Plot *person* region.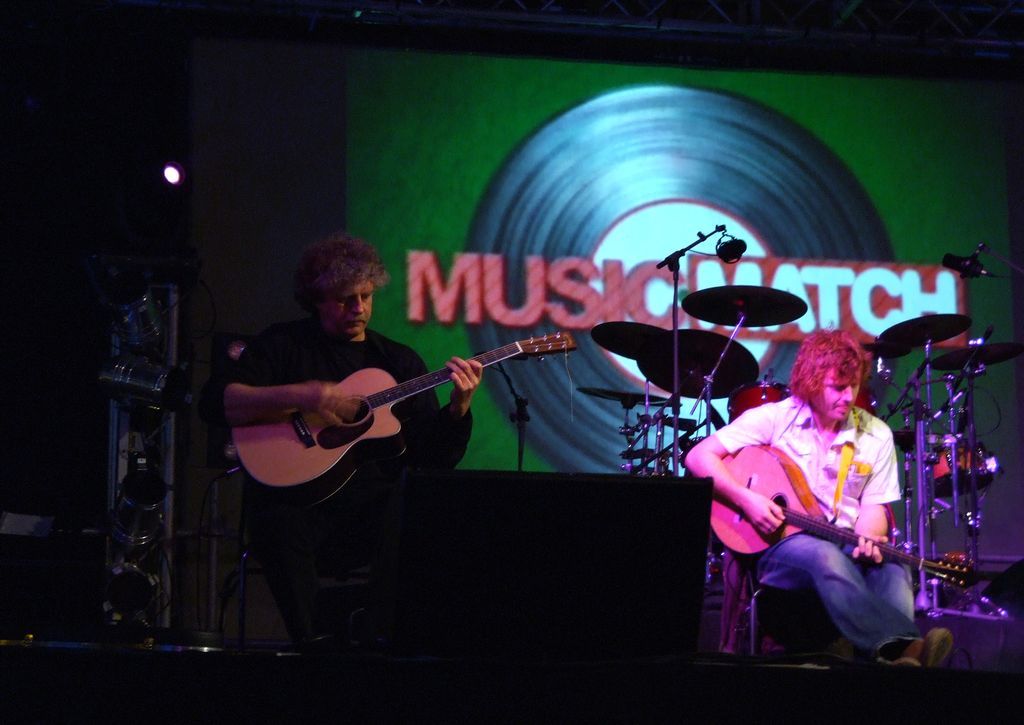
Plotted at l=681, t=341, r=963, b=676.
